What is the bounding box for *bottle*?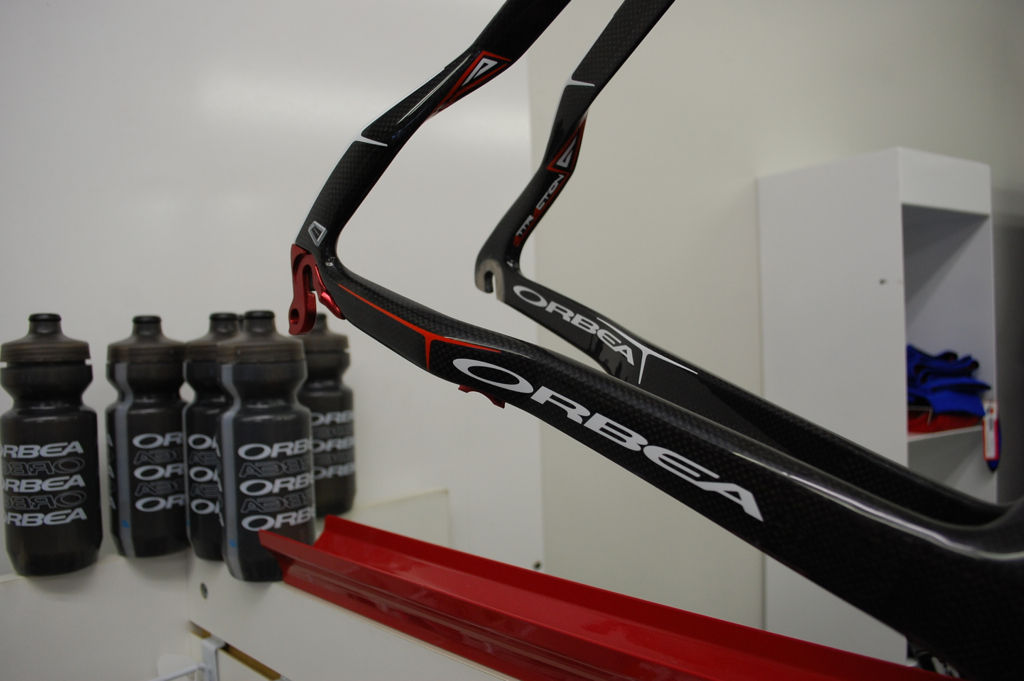
(182,309,241,562).
